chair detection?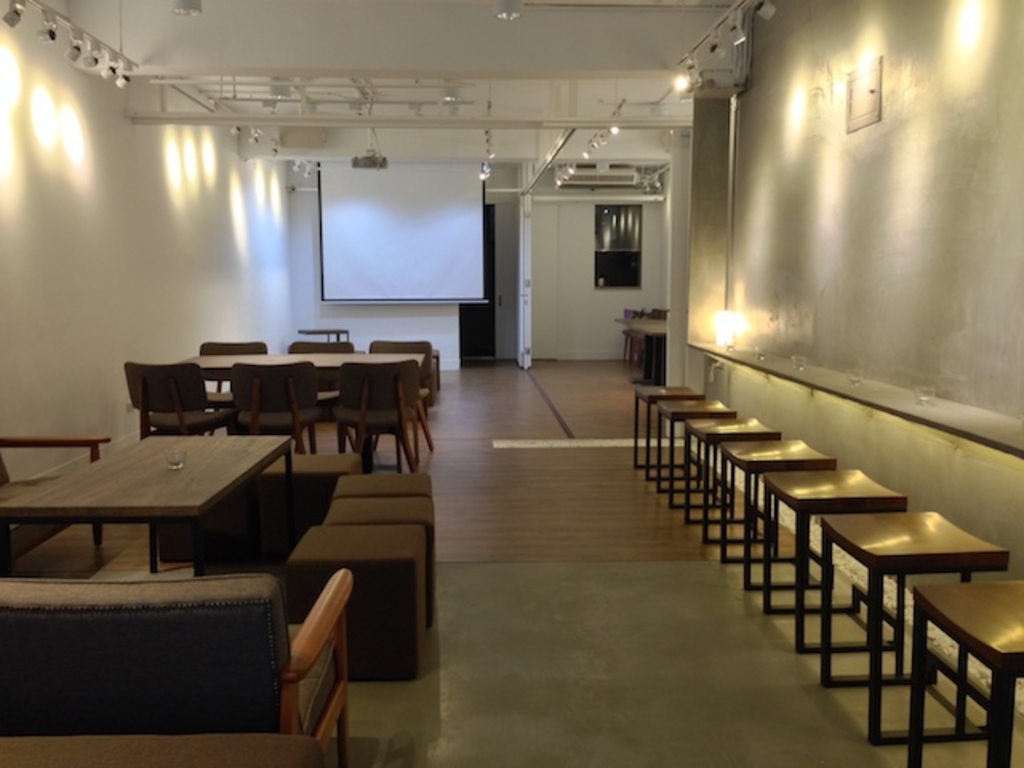
(621,307,648,363)
